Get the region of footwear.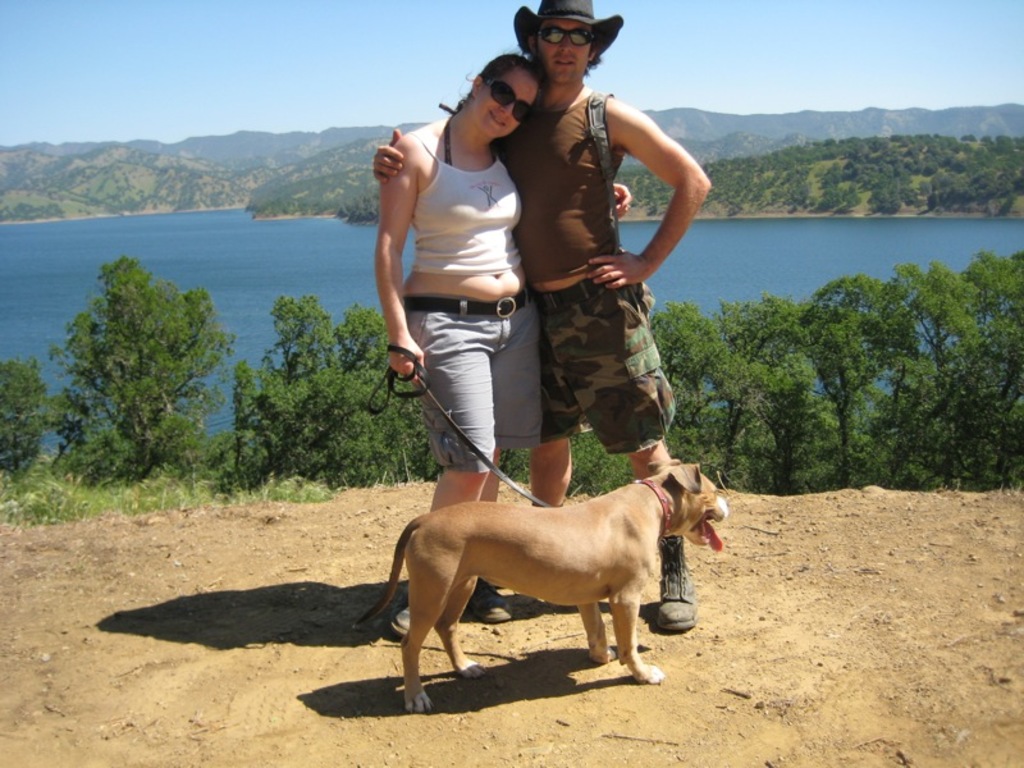
detection(389, 584, 410, 640).
